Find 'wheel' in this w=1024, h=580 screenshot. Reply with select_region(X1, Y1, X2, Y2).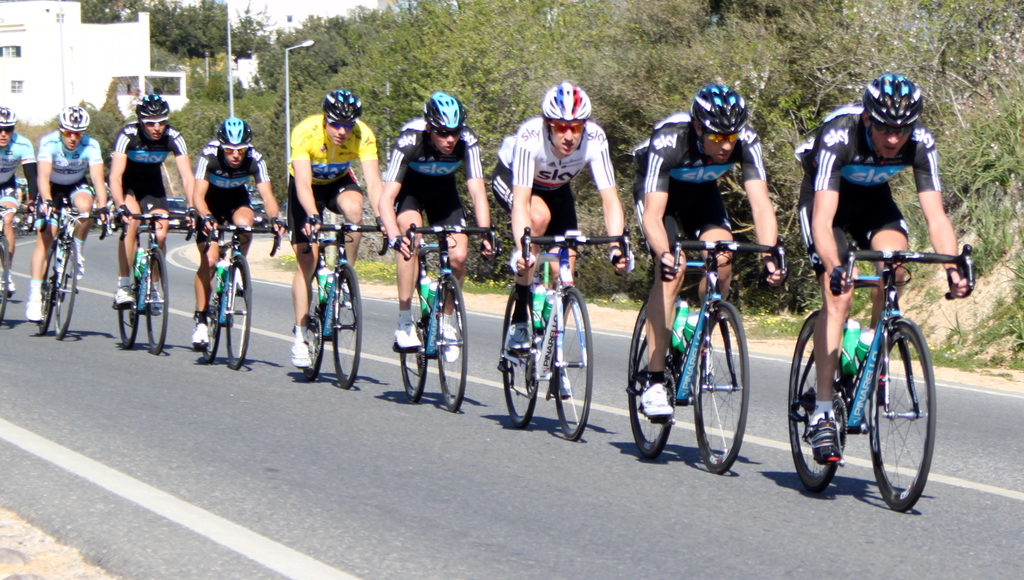
select_region(627, 300, 671, 459).
